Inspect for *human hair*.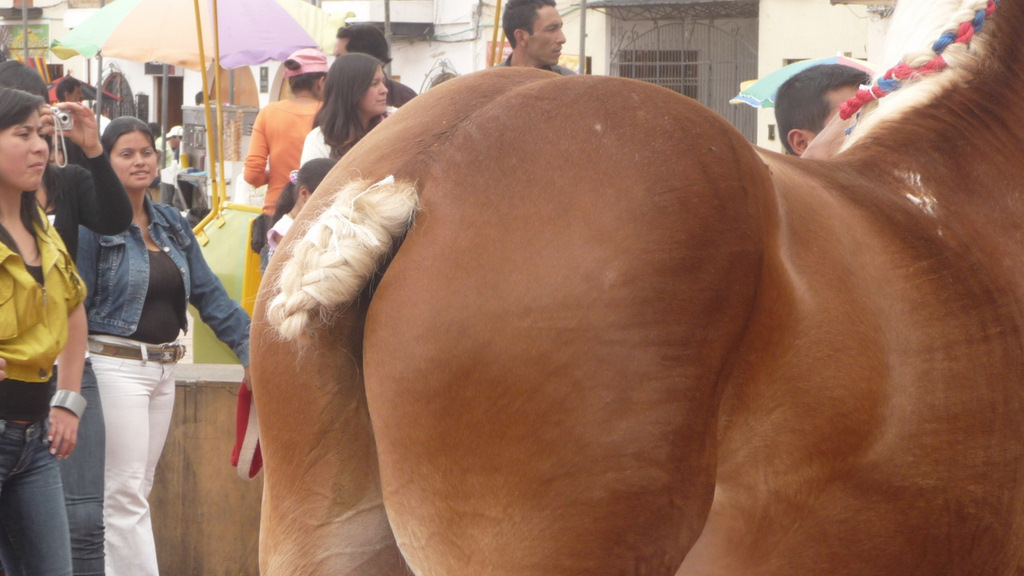
Inspection: {"x1": 0, "y1": 87, "x2": 59, "y2": 267}.
